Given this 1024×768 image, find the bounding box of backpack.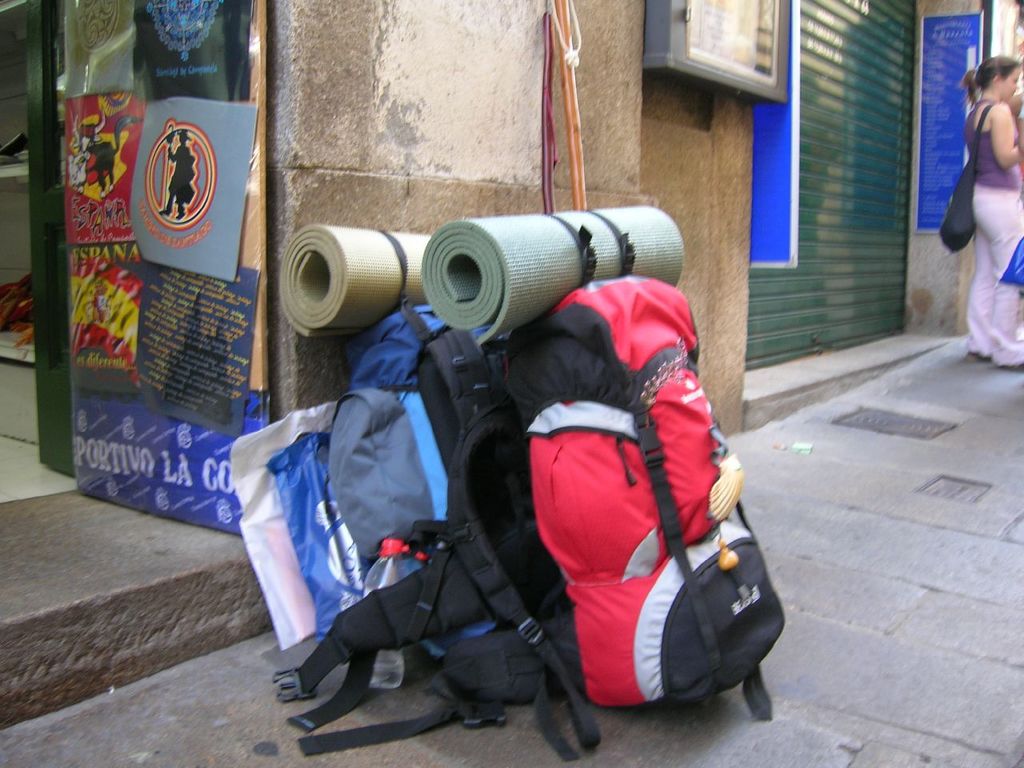
l=270, t=302, r=598, b=766.
